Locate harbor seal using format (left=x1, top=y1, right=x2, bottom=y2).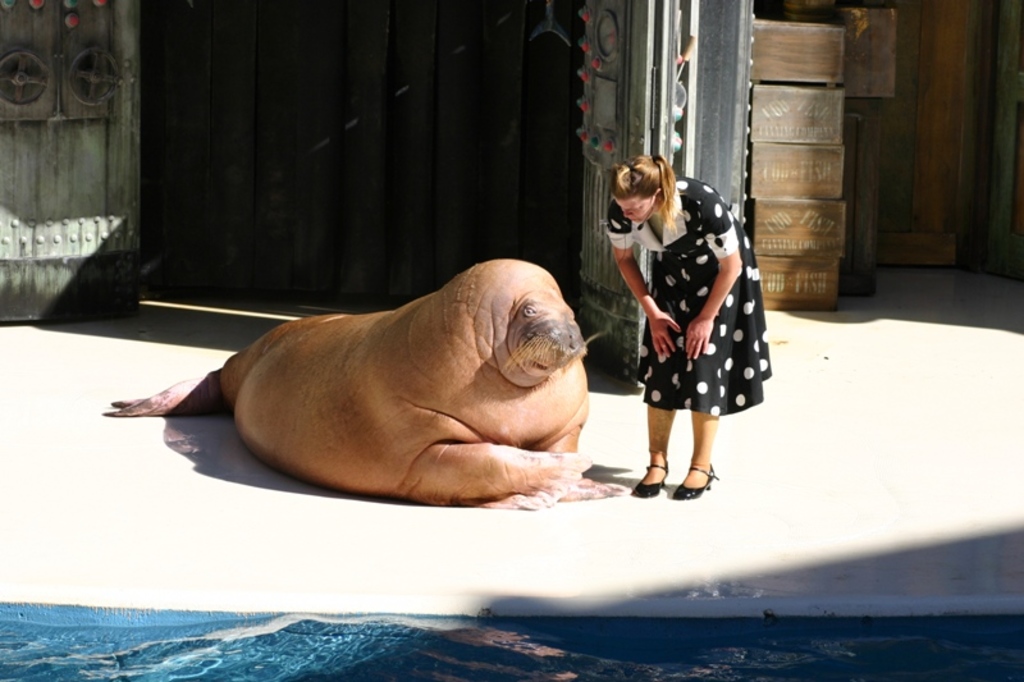
(left=169, top=253, right=634, bottom=511).
